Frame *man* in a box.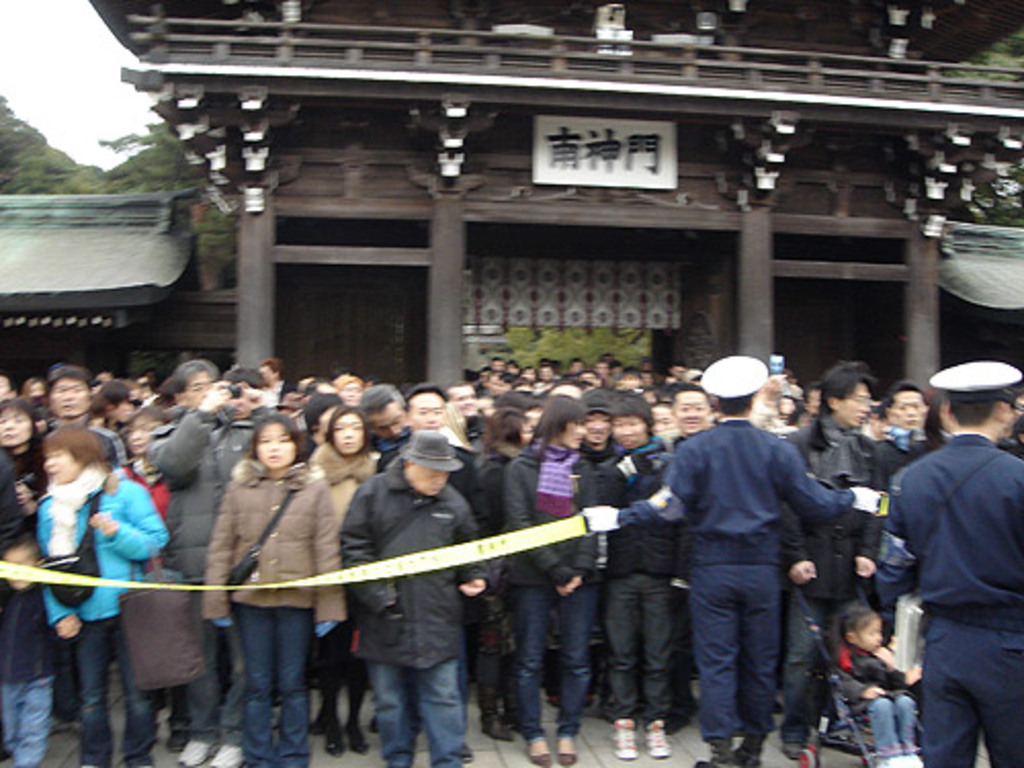
<box>158,365,250,766</box>.
